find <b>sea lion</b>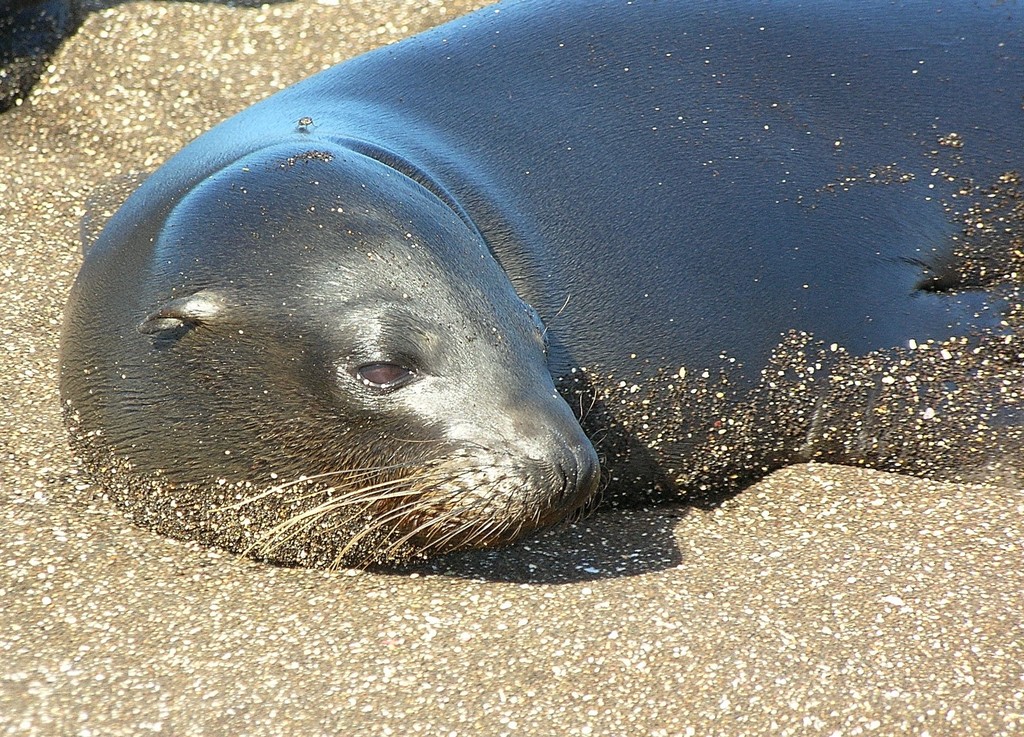
[x1=58, y1=0, x2=1018, y2=588]
